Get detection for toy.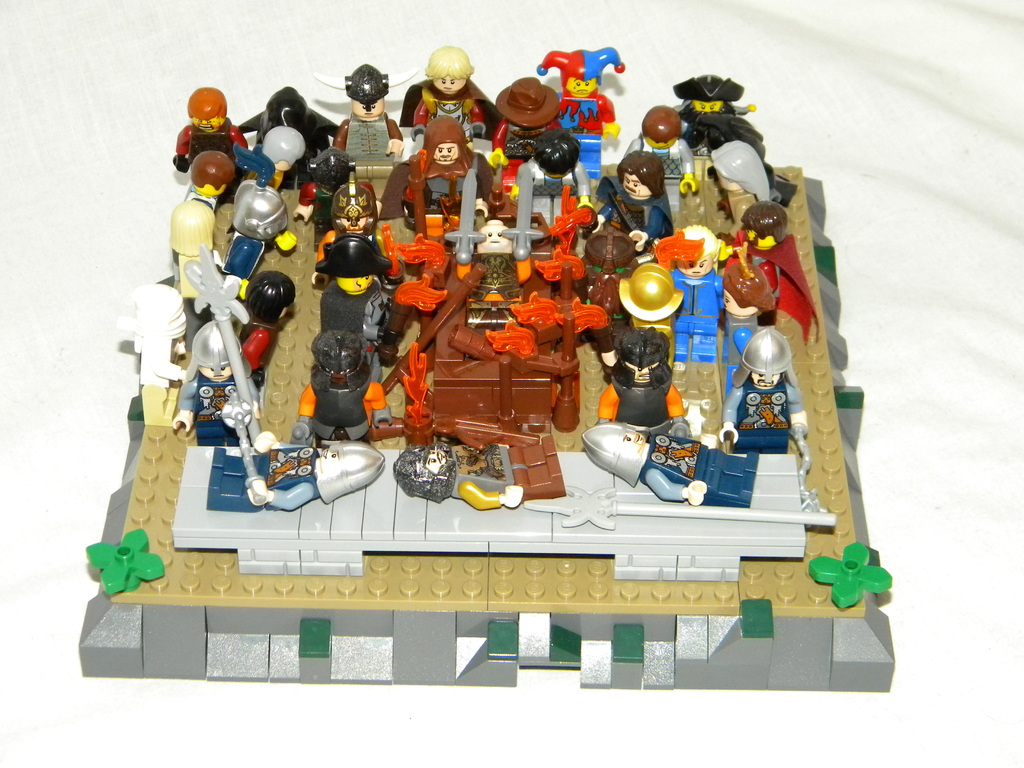
Detection: 669,72,746,126.
